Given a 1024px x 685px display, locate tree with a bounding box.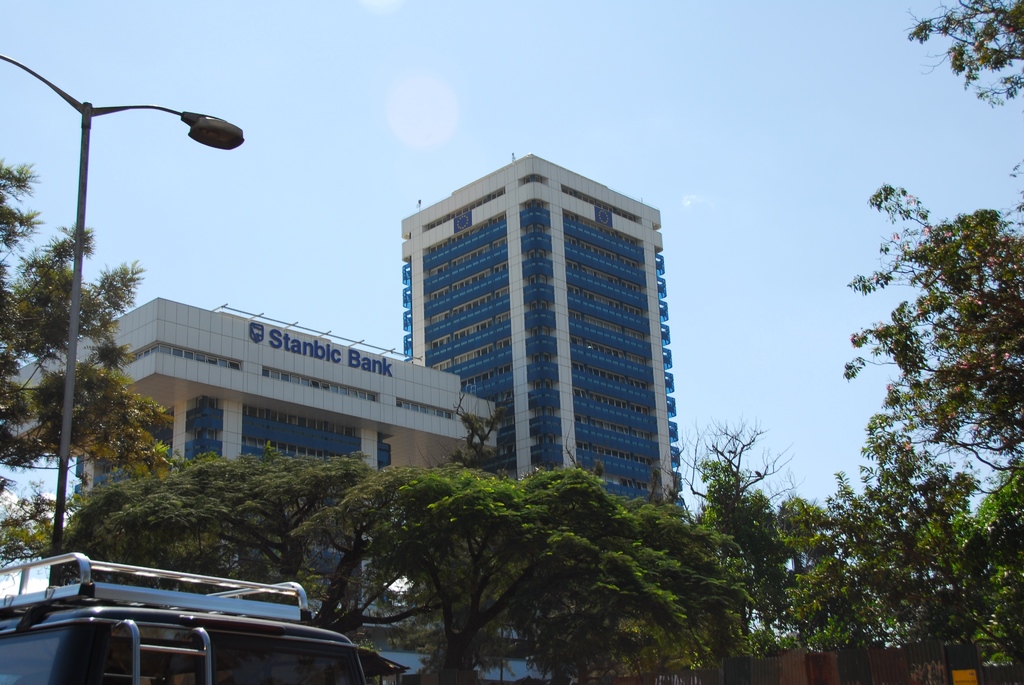
Located: <region>893, 0, 1023, 119</region>.
